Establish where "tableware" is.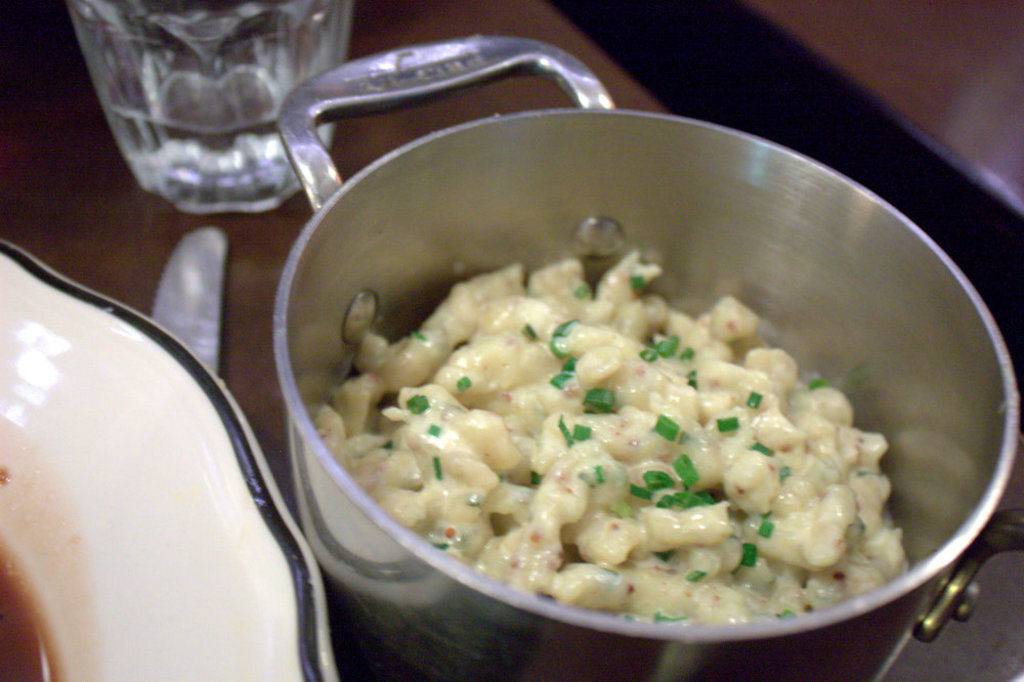
Established at x1=273, y1=36, x2=1020, y2=681.
